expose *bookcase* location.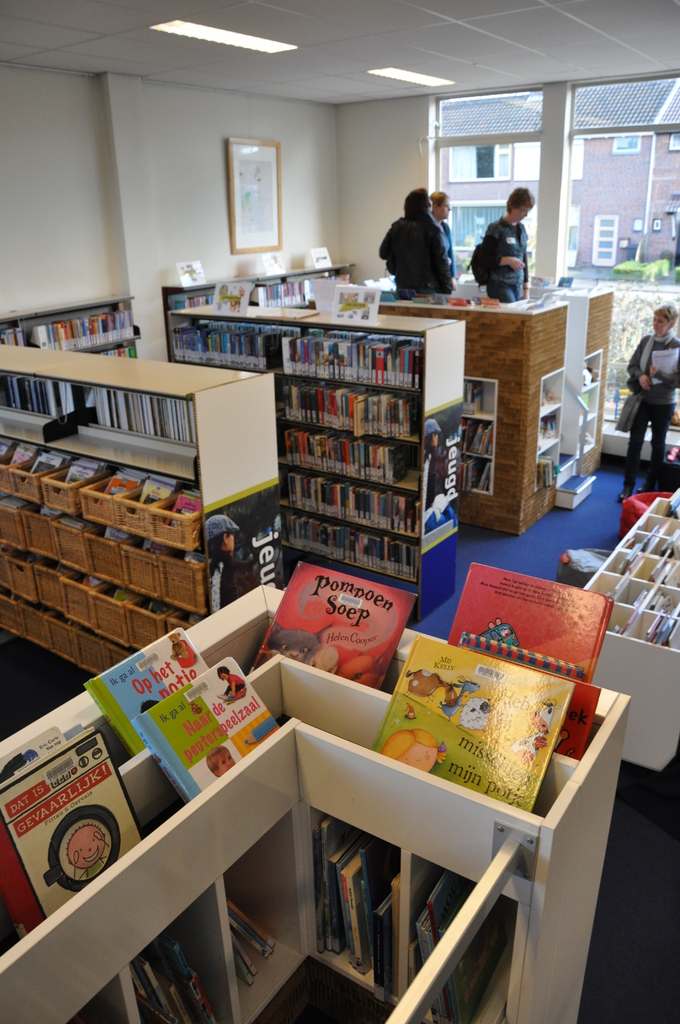
Exposed at [x1=0, y1=342, x2=286, y2=669].
